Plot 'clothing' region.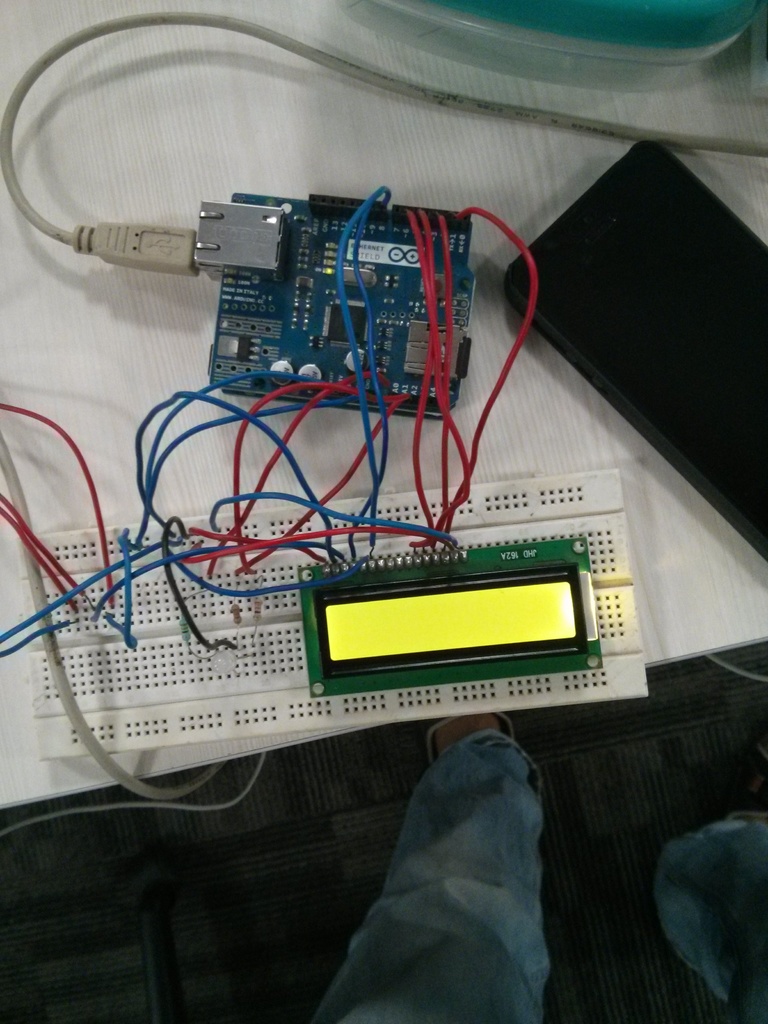
Plotted at (x1=301, y1=730, x2=552, y2=1023).
